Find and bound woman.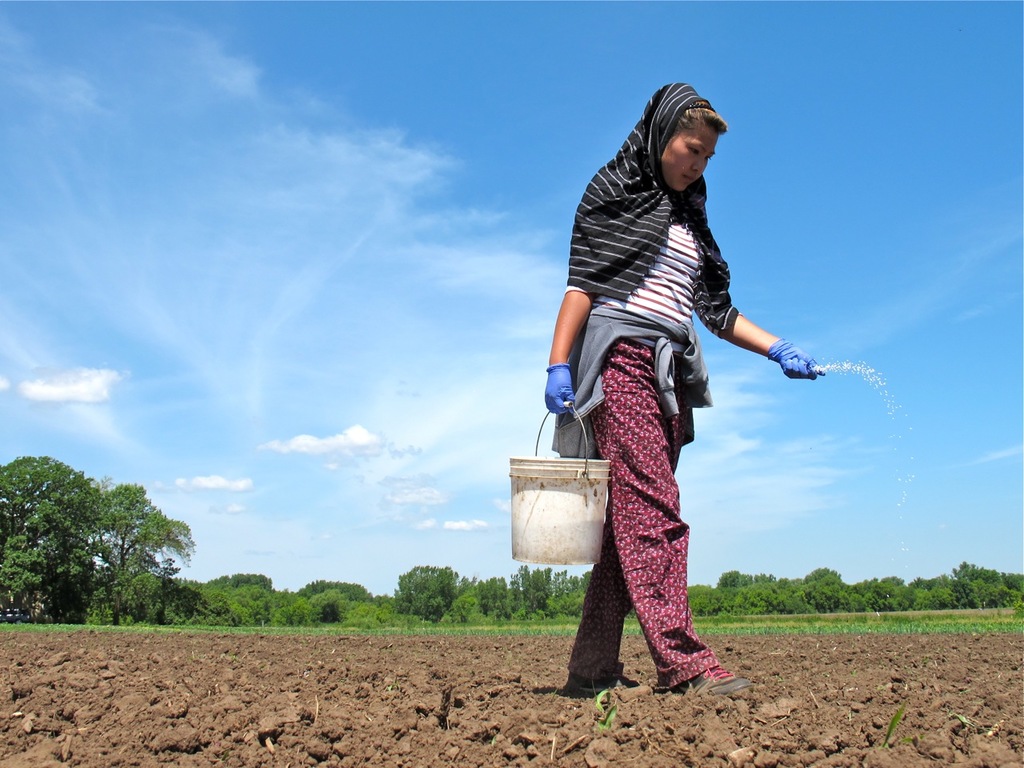
Bound: 551 63 788 717.
